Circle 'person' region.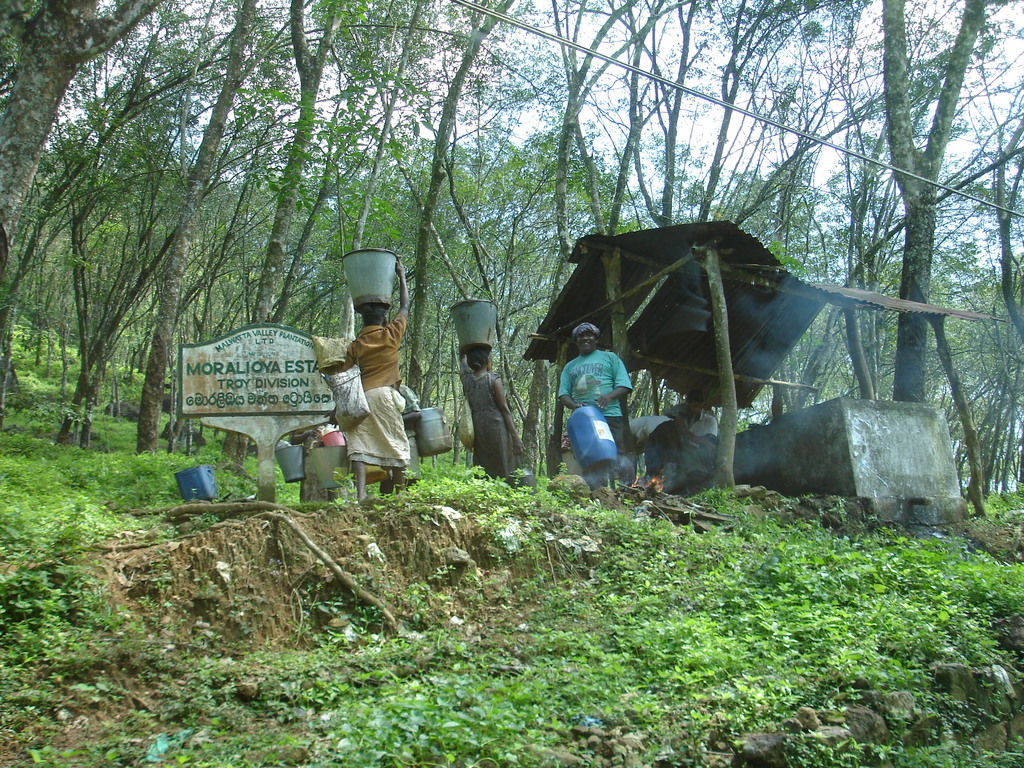
Region: BBox(662, 392, 716, 441).
